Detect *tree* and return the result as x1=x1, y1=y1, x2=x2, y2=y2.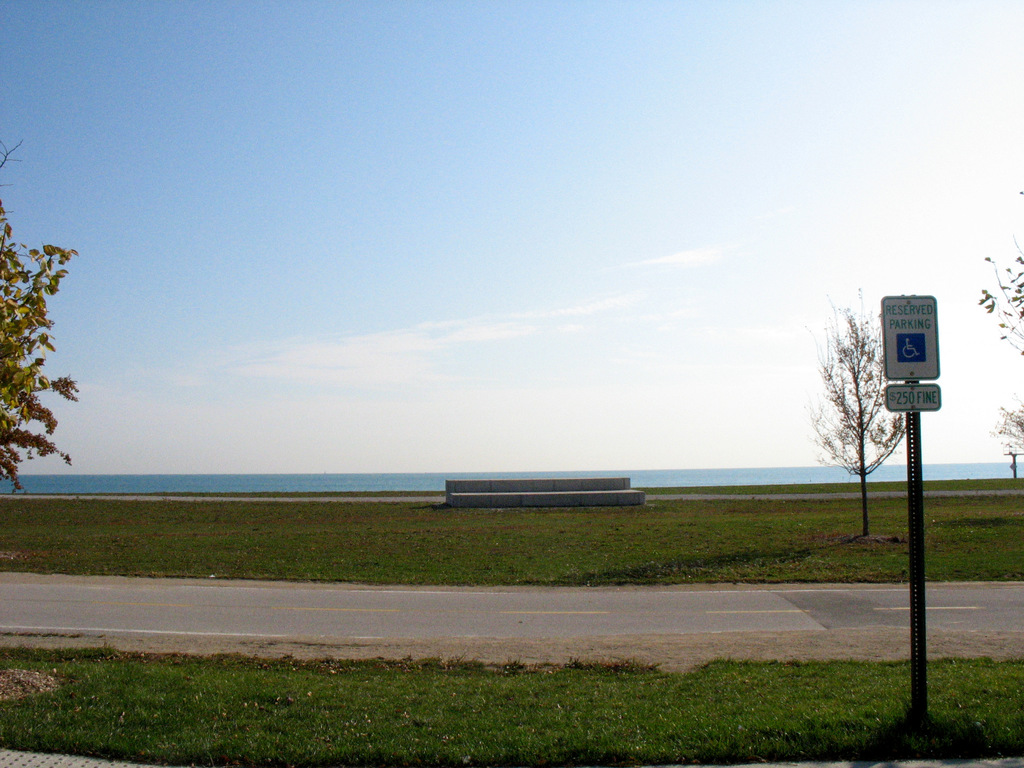
x1=1002, y1=388, x2=1023, y2=461.
